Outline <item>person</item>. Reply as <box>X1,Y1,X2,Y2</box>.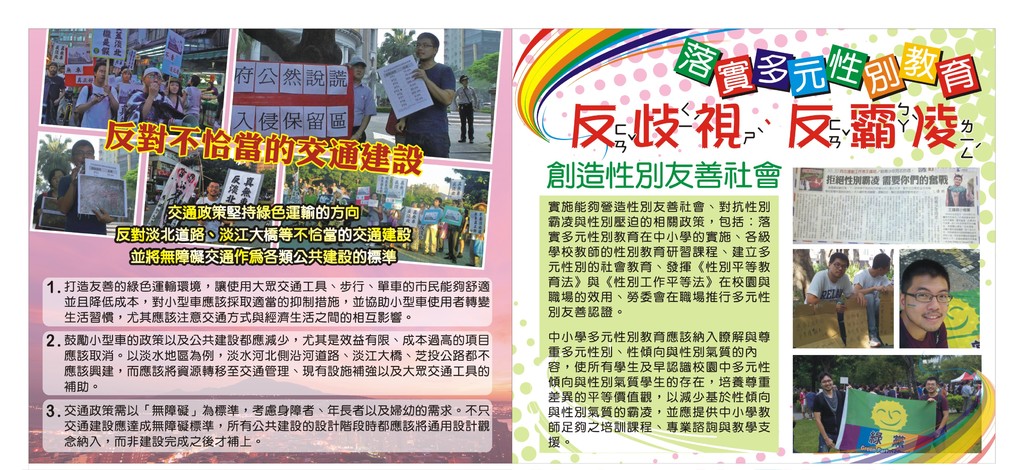
<box>452,70,483,143</box>.
